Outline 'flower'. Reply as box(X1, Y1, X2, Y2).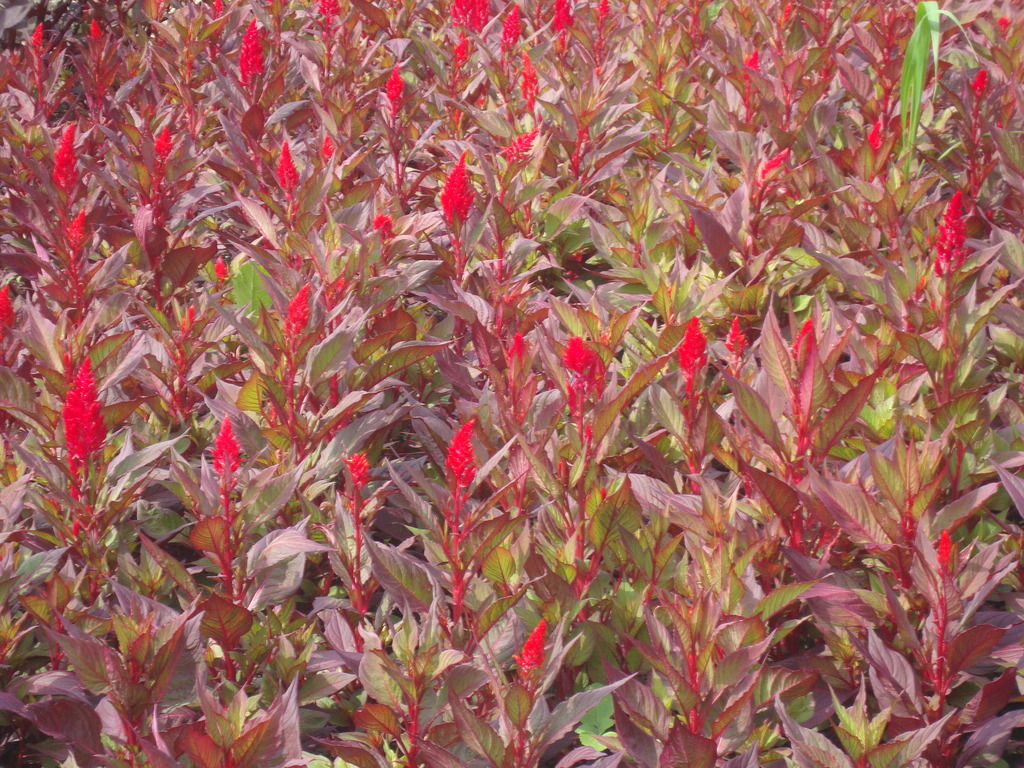
box(509, 616, 546, 673).
